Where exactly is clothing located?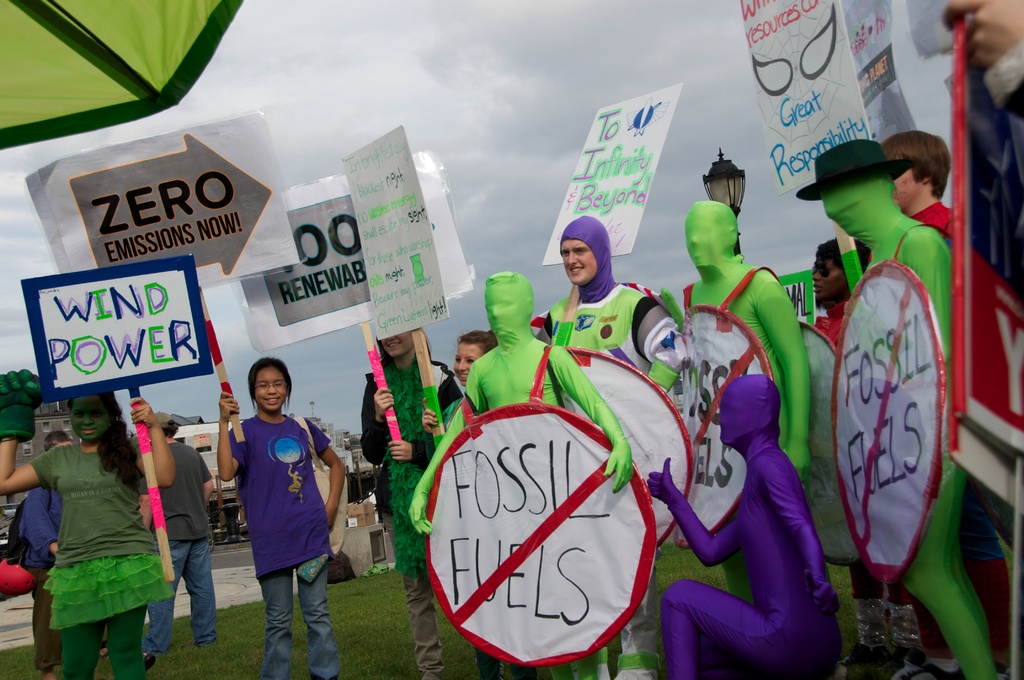
Its bounding box is select_region(817, 172, 997, 679).
